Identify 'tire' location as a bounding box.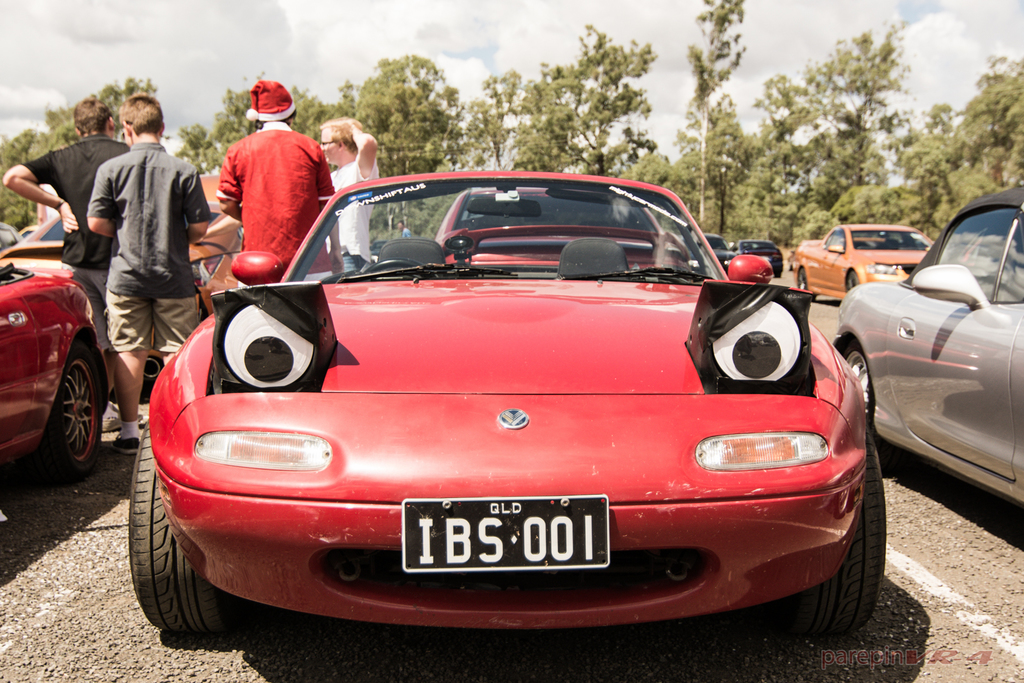
select_region(44, 343, 102, 478).
